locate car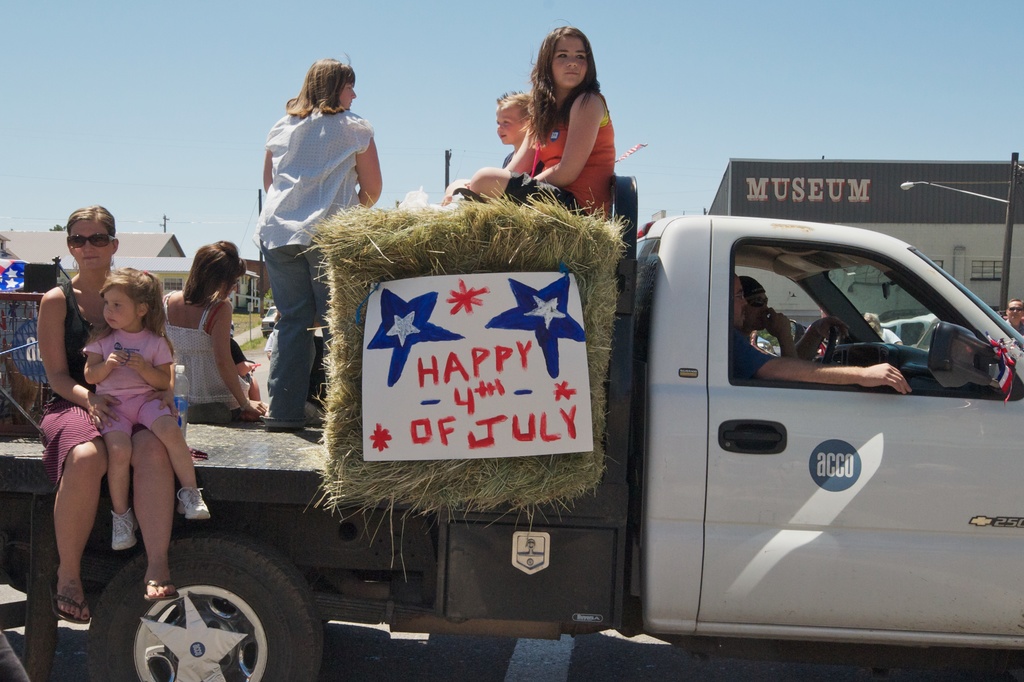
x1=260, y1=304, x2=278, y2=335
